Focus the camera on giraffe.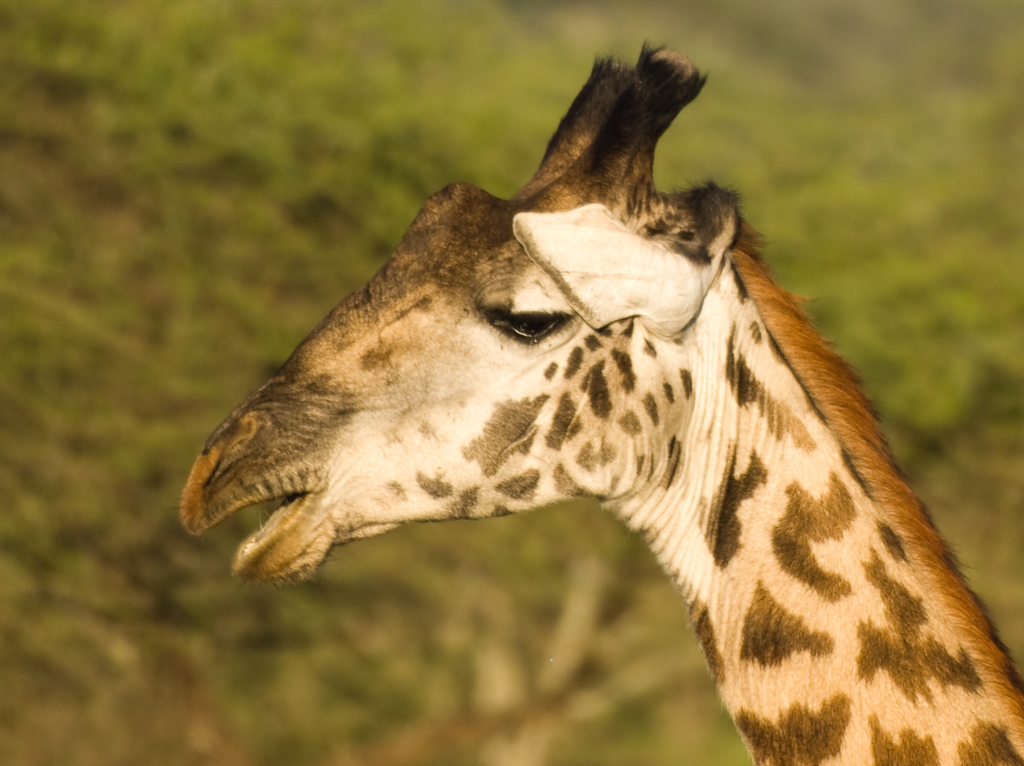
Focus region: [172, 38, 1023, 765].
